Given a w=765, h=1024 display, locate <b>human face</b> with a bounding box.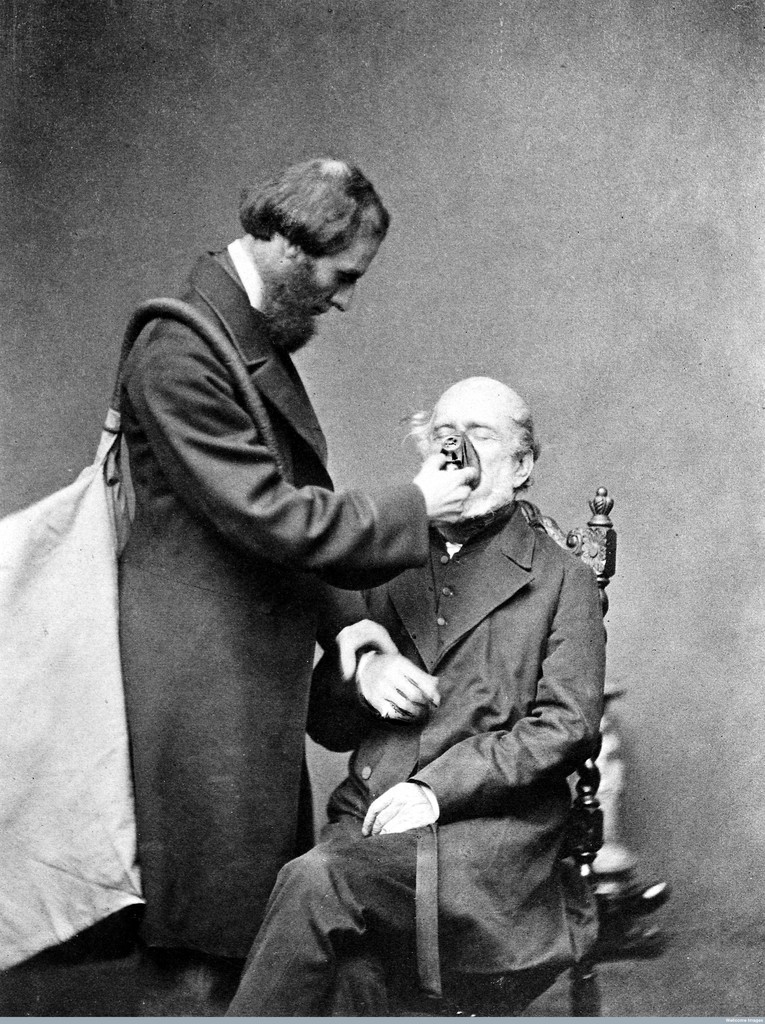
Located: crop(300, 237, 368, 321).
